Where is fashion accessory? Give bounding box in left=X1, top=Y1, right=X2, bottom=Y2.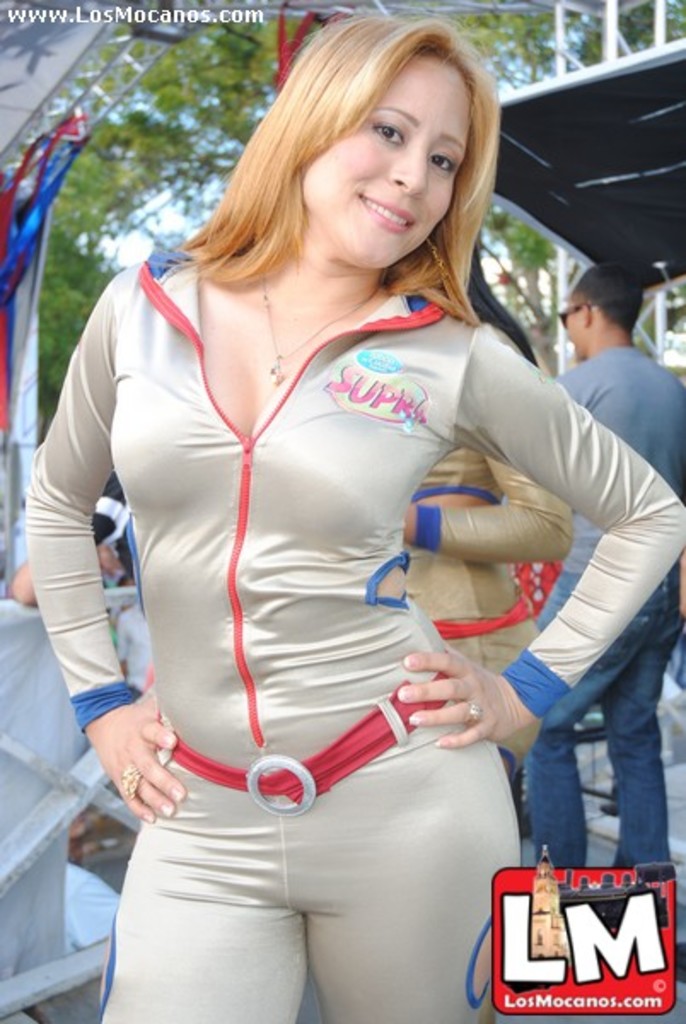
left=553, top=300, right=587, bottom=328.
